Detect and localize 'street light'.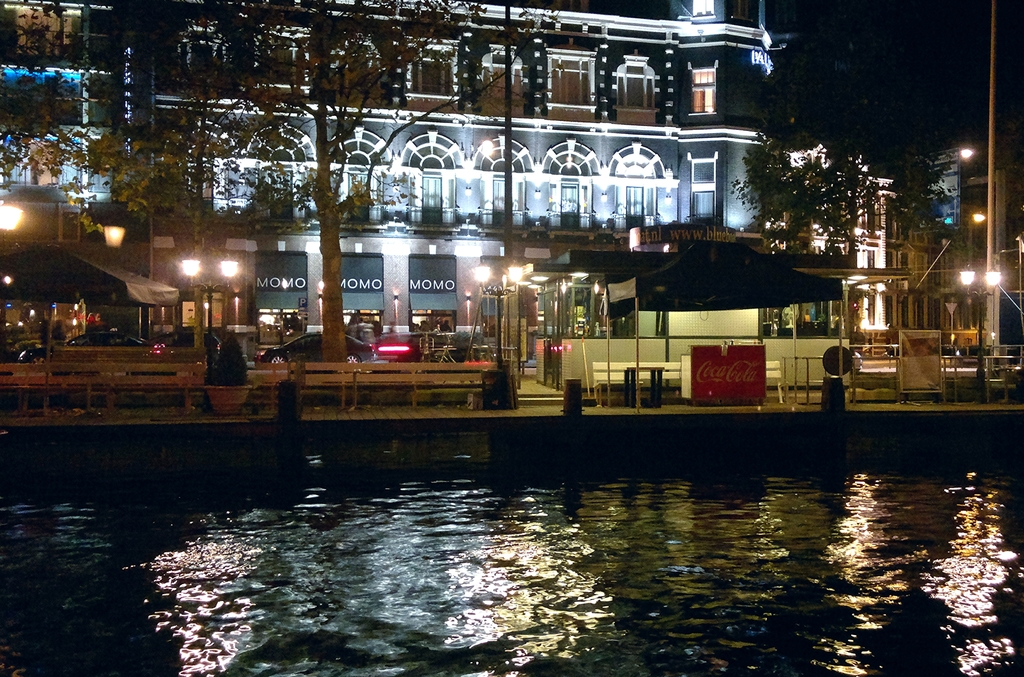
Localized at [471,257,522,363].
